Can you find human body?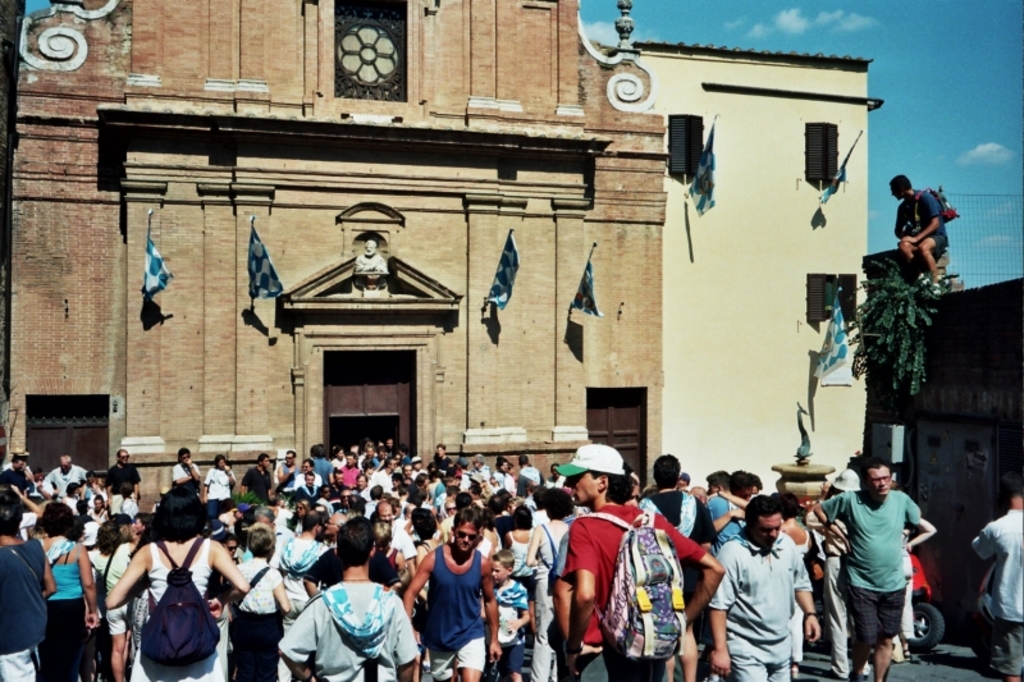
Yes, bounding box: left=969, top=509, right=1023, bottom=681.
